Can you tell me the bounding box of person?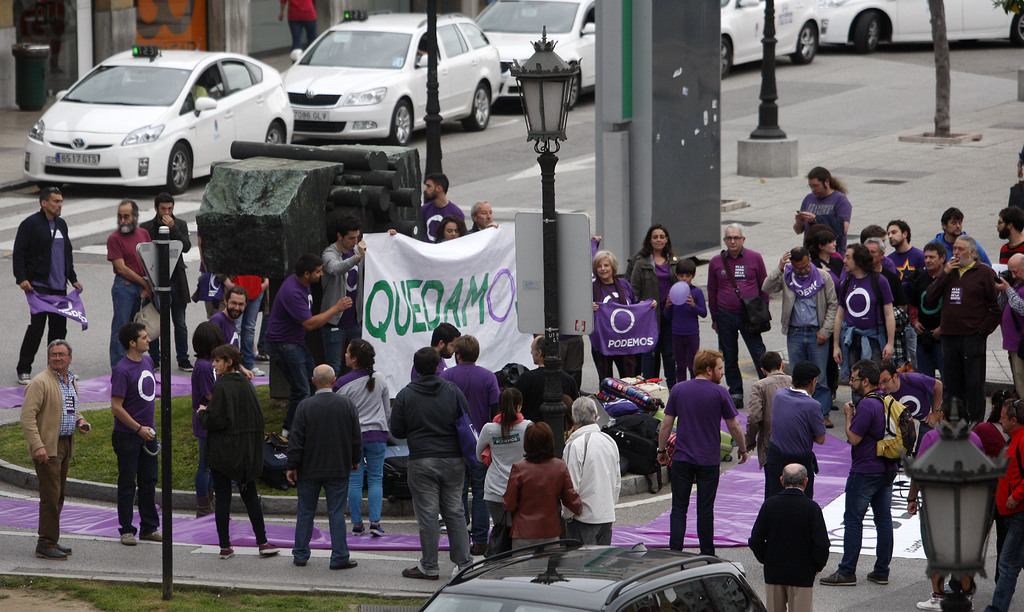
bbox(477, 391, 536, 560).
